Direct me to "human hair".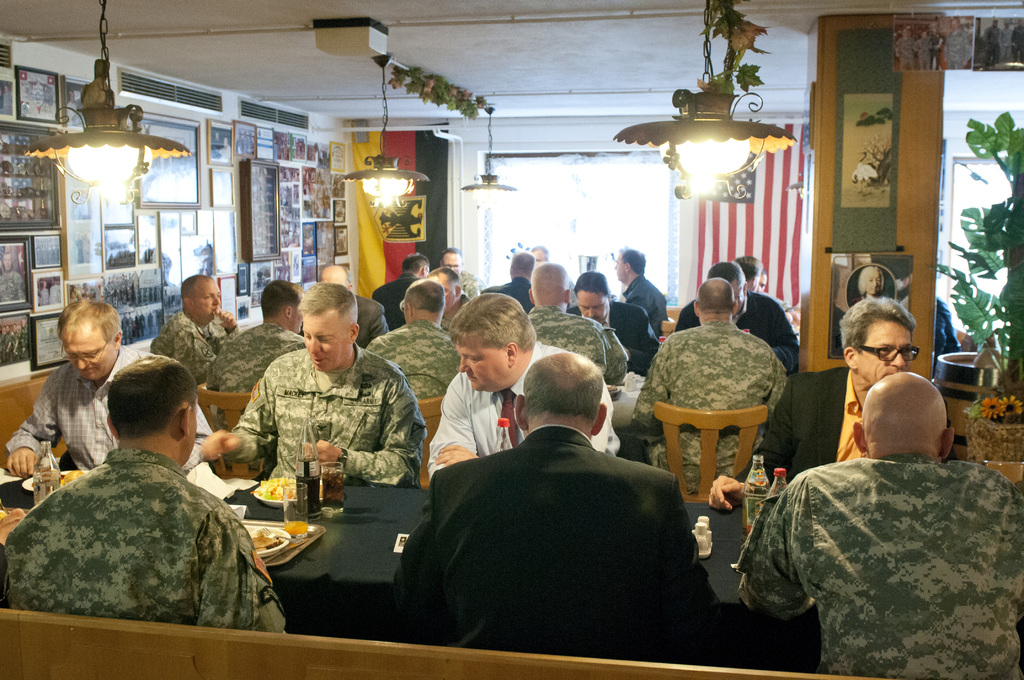
Direction: {"x1": 294, "y1": 282, "x2": 359, "y2": 337}.
